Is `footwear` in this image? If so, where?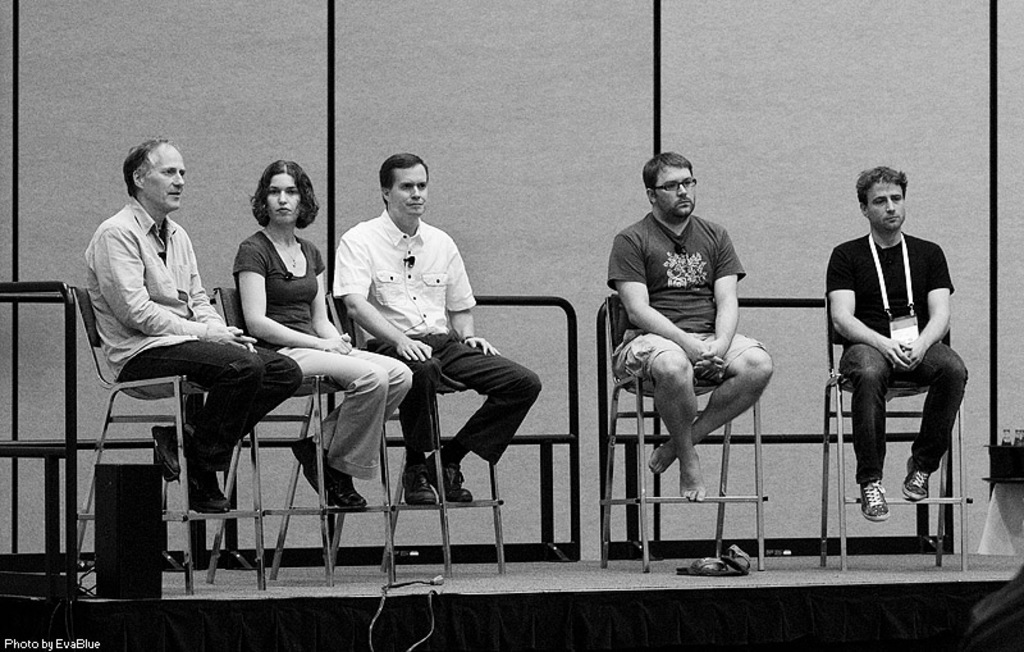
Yes, at (858,478,890,523).
